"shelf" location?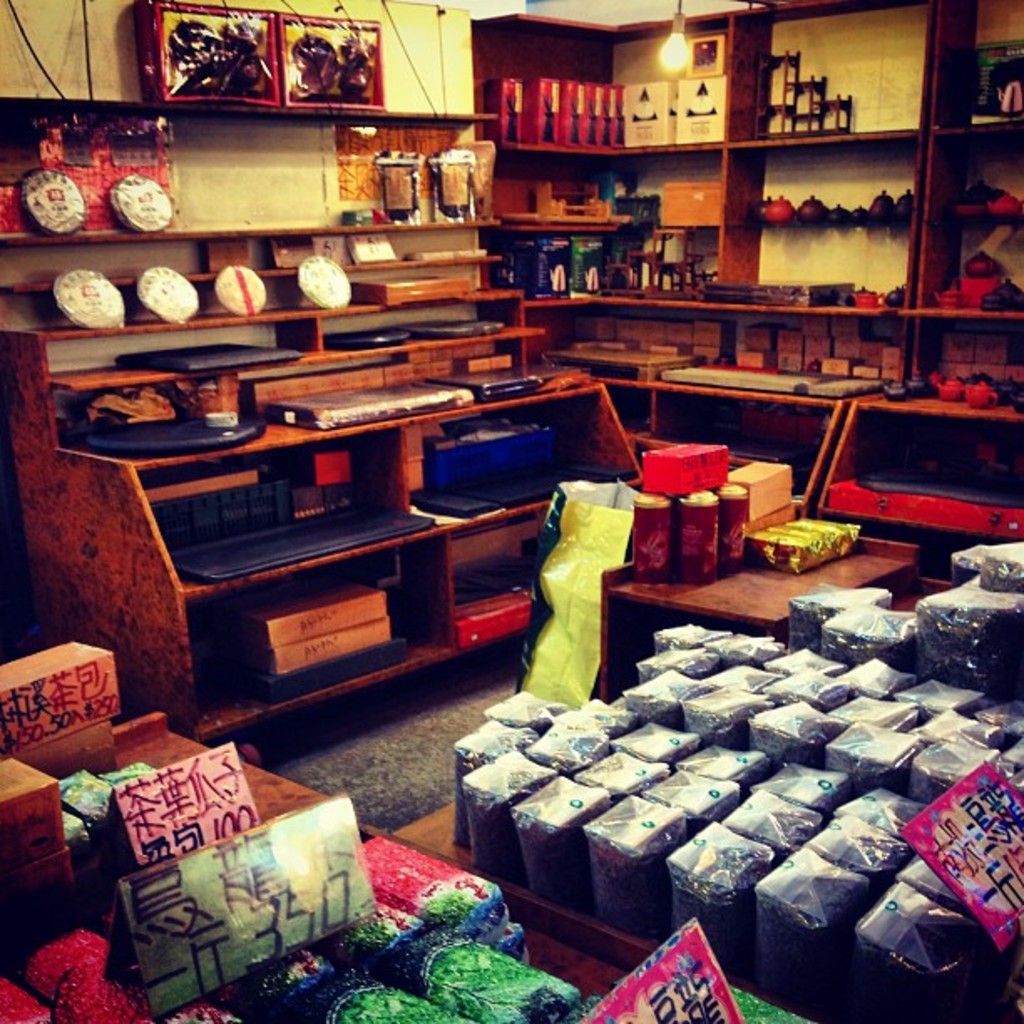
crop(174, 522, 467, 746)
